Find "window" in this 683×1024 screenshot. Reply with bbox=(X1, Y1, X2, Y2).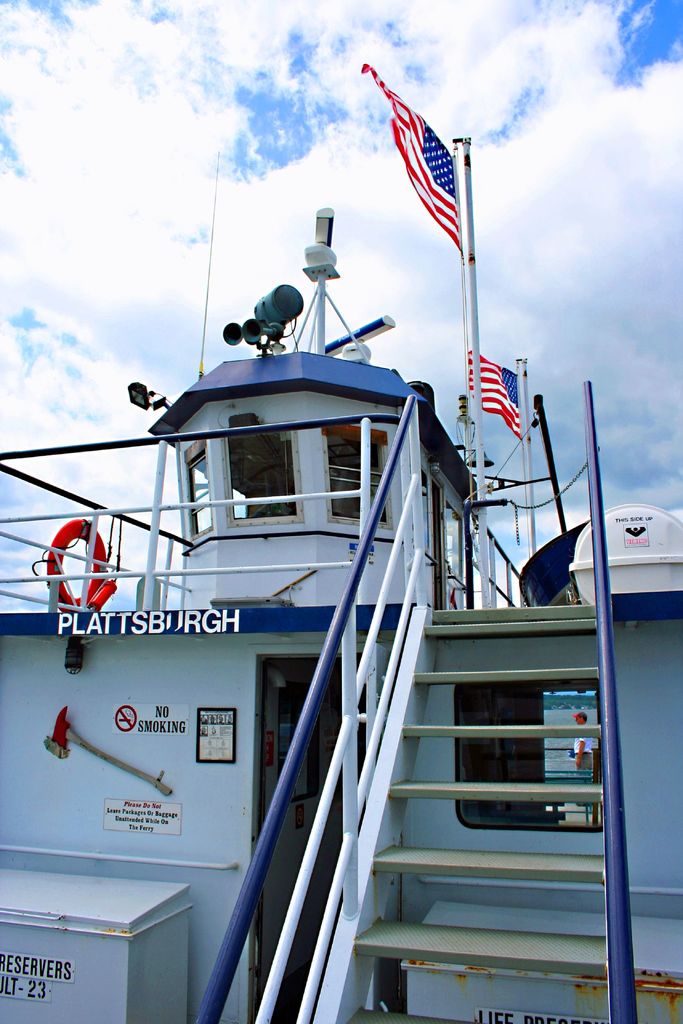
bbox=(331, 417, 388, 520).
